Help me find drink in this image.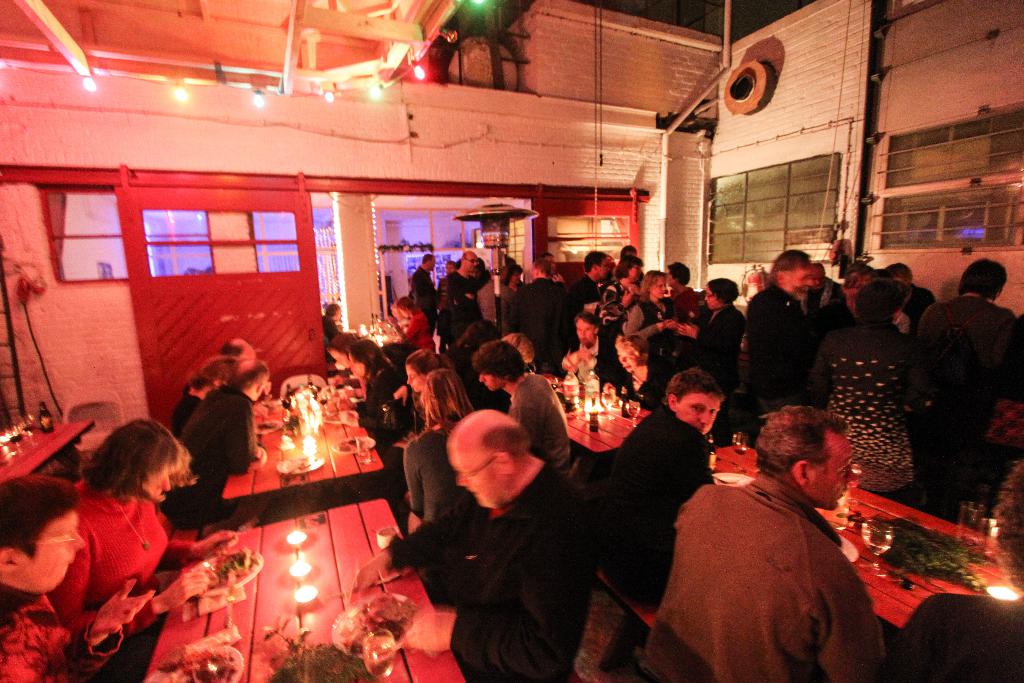
Found it: x1=976, y1=520, x2=1001, y2=559.
